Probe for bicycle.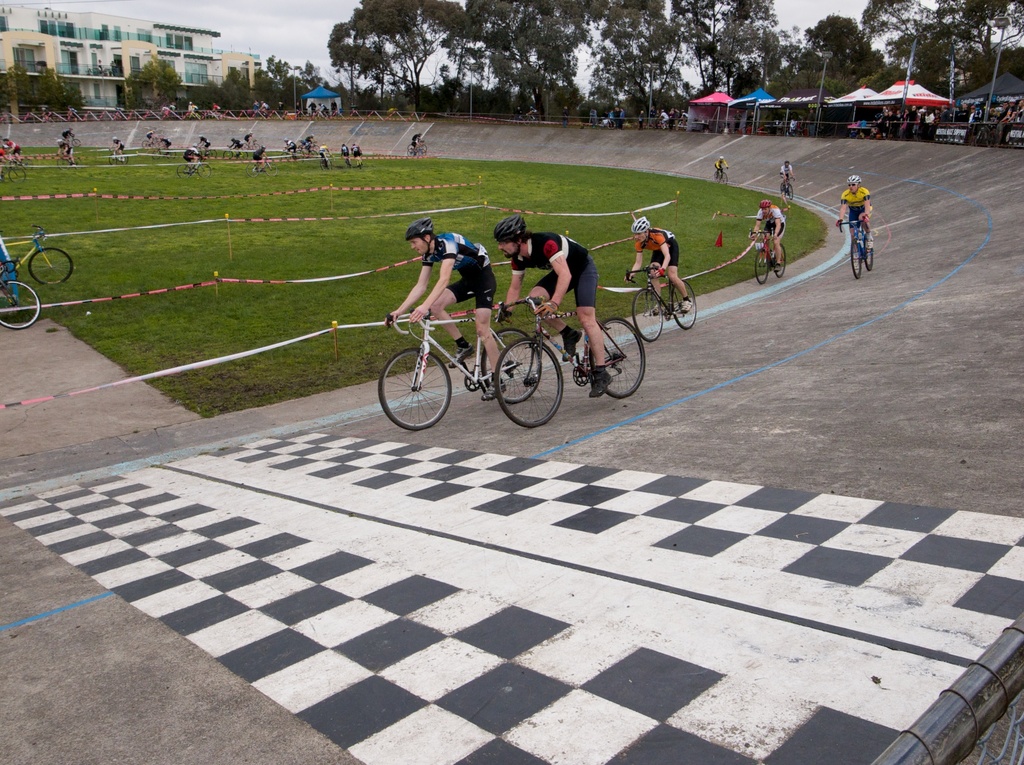
Probe result: 673, 120, 691, 129.
